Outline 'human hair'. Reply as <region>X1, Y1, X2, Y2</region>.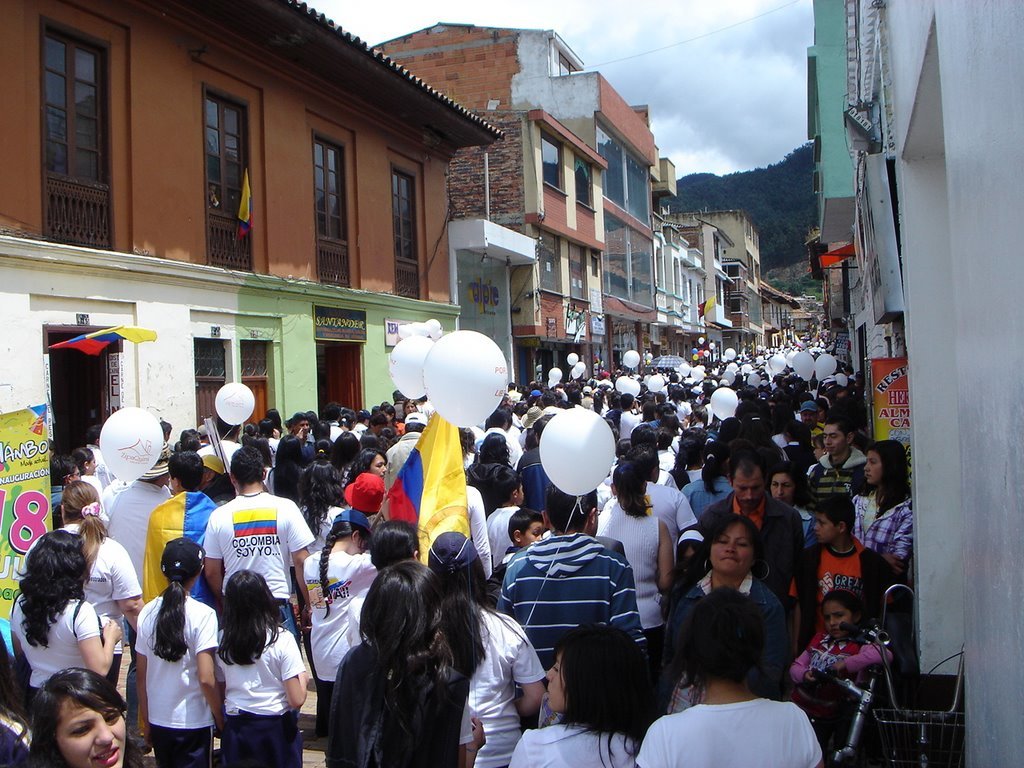
<region>215, 569, 280, 664</region>.
